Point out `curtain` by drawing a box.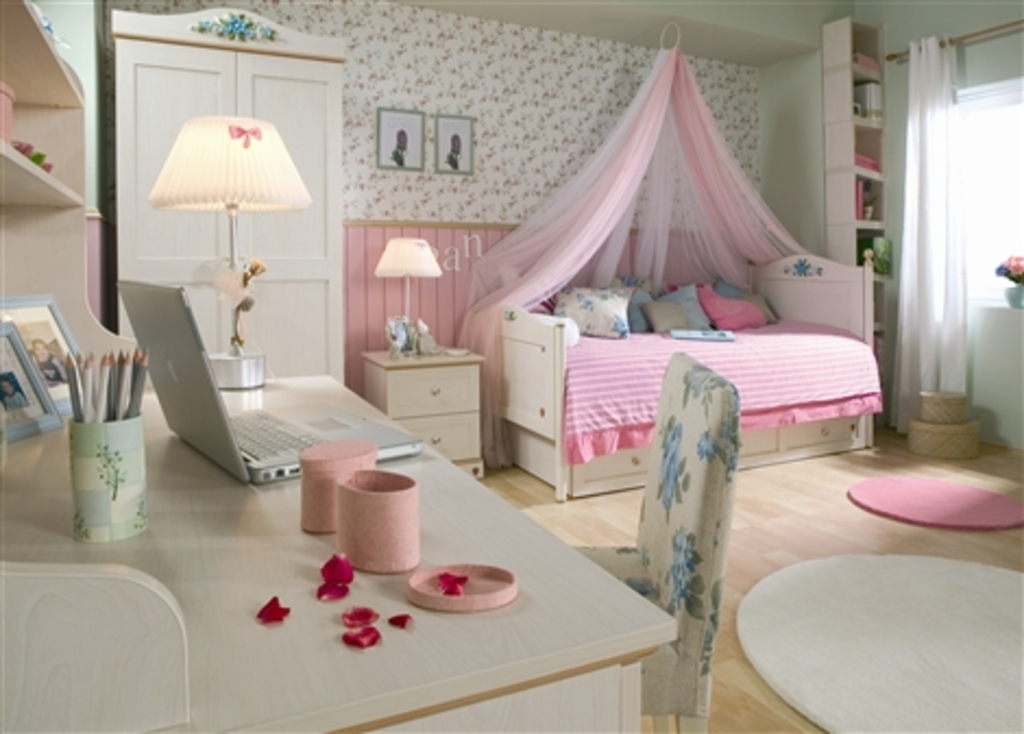
<box>880,22,970,427</box>.
